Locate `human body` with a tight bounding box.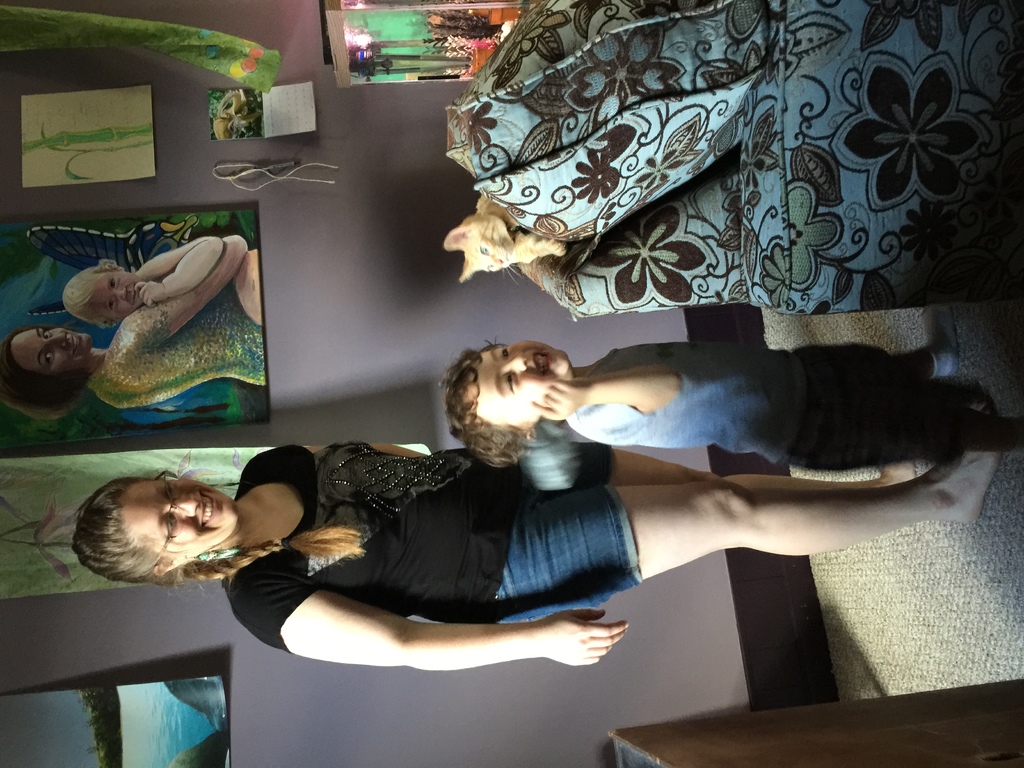
[x1=133, y1=237, x2=226, y2=311].
